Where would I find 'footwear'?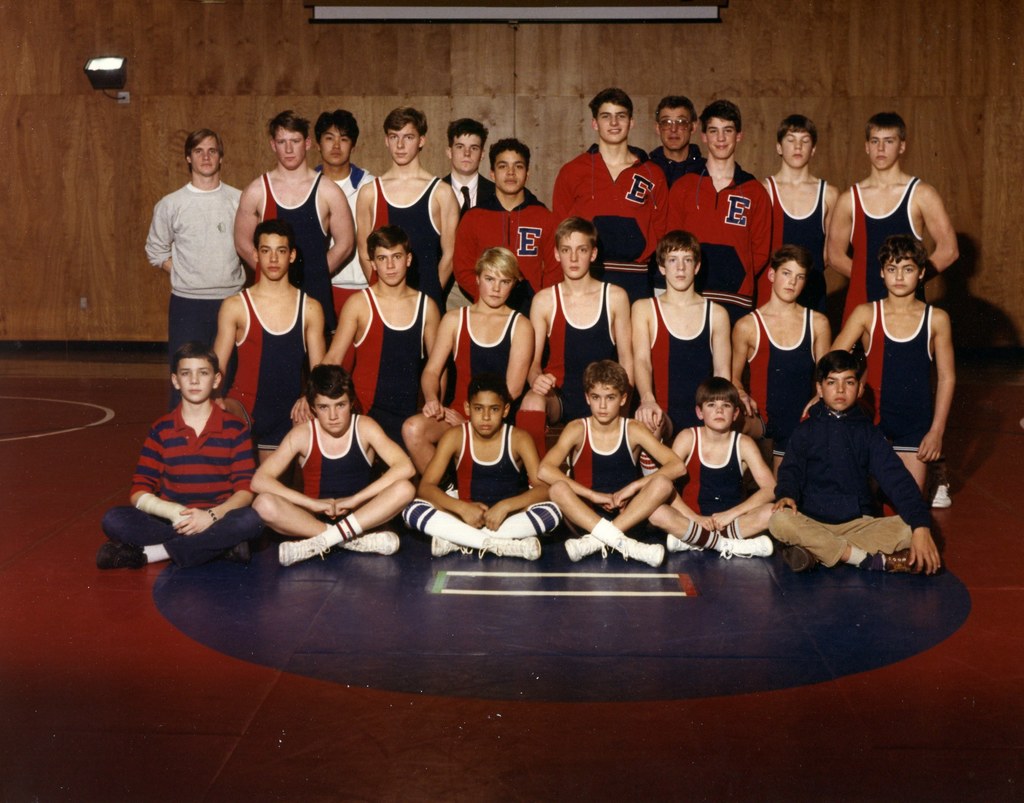
At 564,535,600,564.
